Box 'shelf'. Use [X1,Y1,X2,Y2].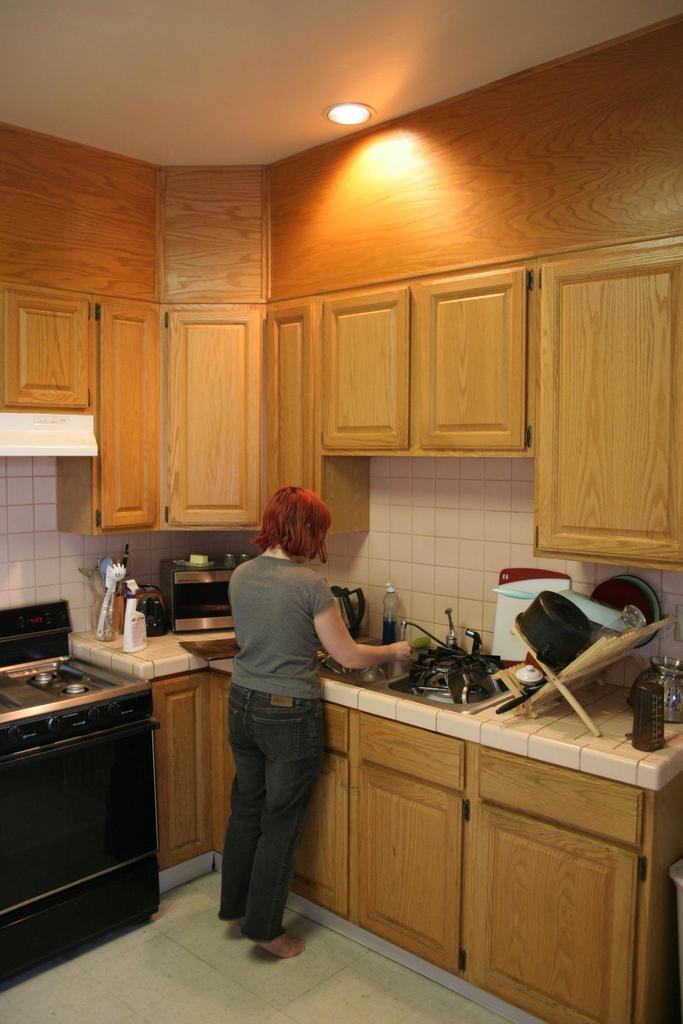
[153,161,270,302].
